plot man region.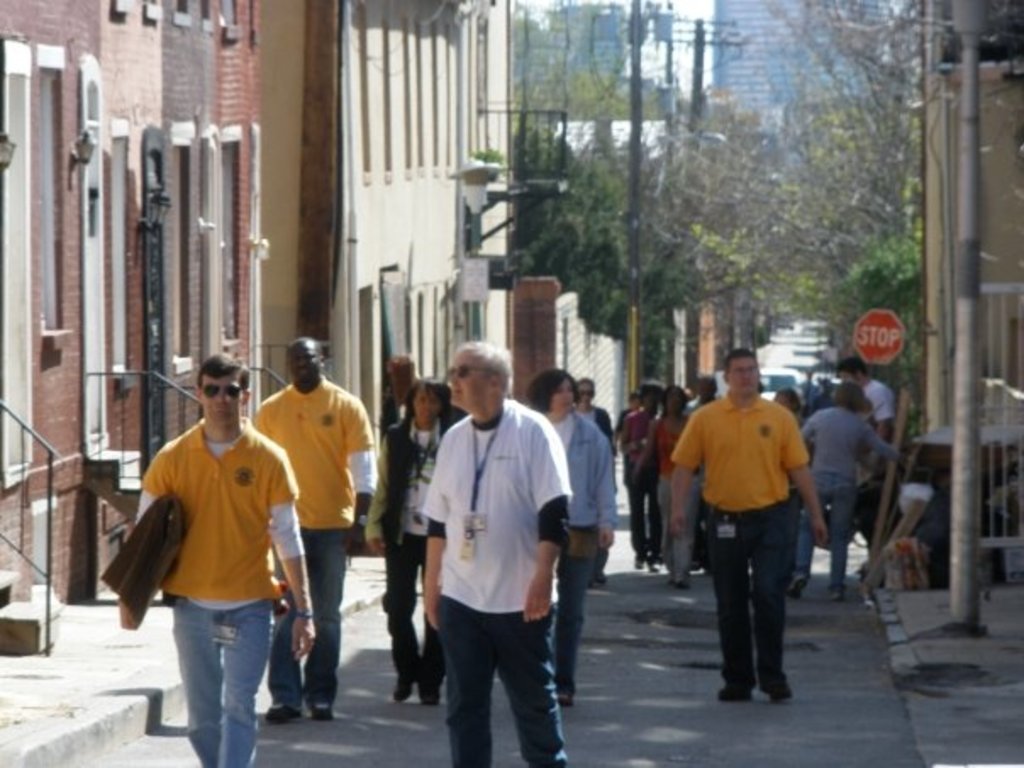
Plotted at select_region(665, 344, 826, 704).
